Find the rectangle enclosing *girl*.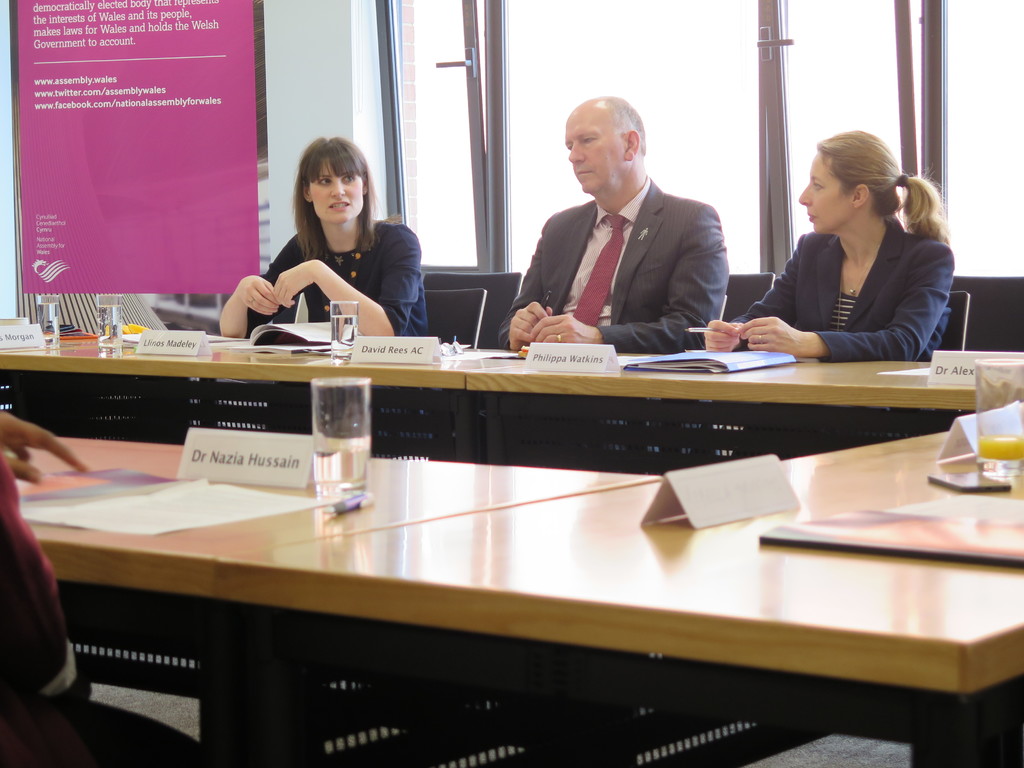
(687, 109, 965, 364).
